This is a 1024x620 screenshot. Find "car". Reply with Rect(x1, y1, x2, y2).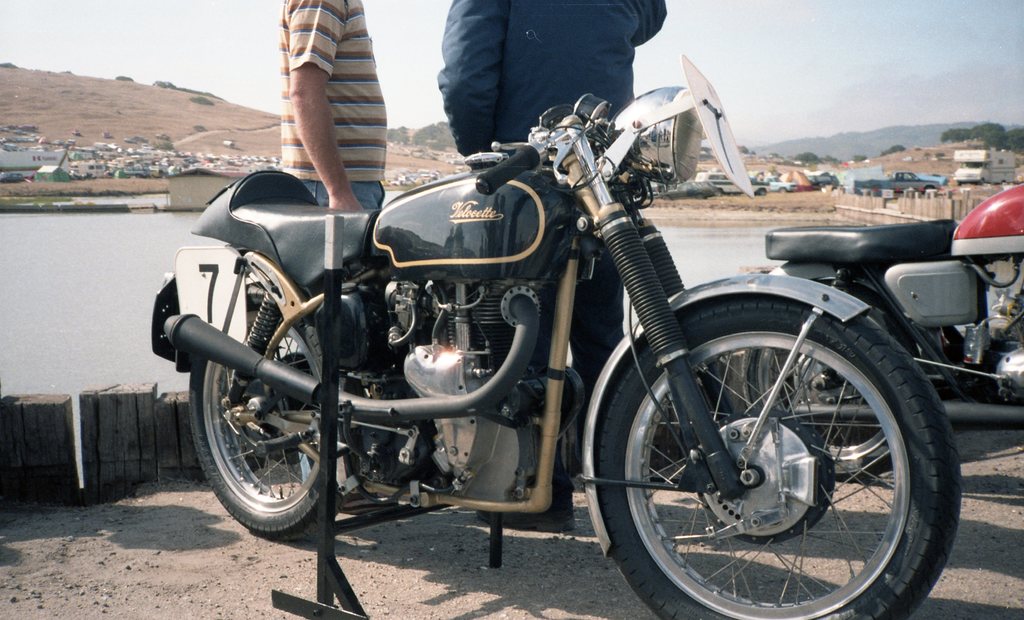
Rect(698, 170, 767, 192).
